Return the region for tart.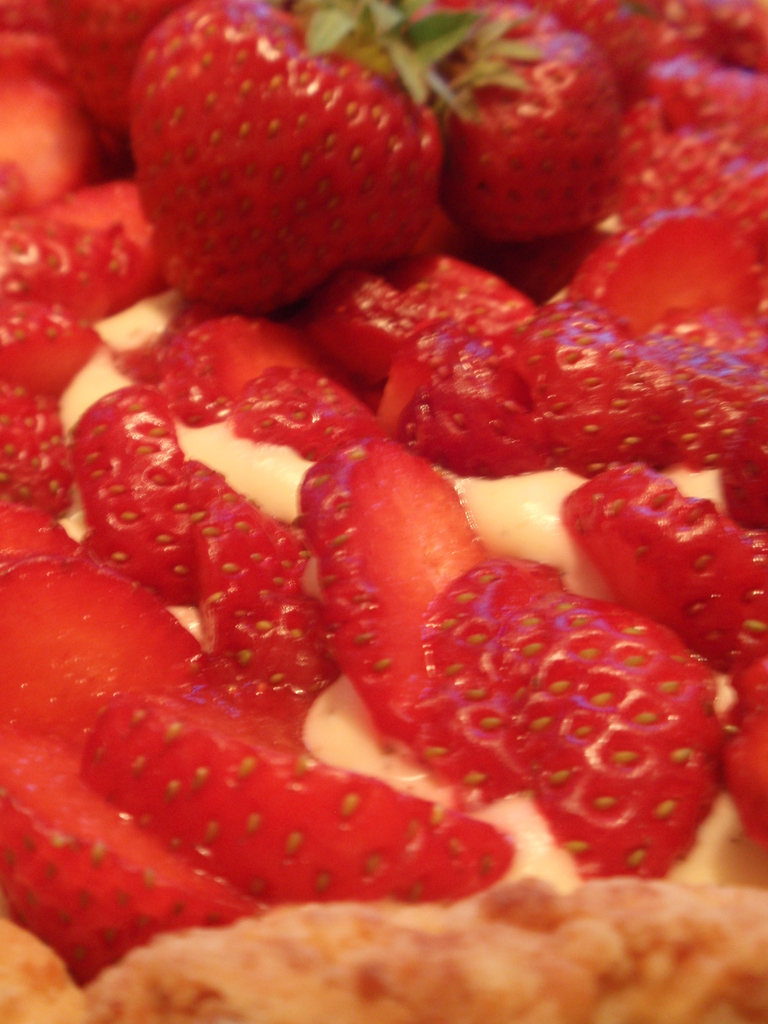
<box>0,0,767,1023</box>.
